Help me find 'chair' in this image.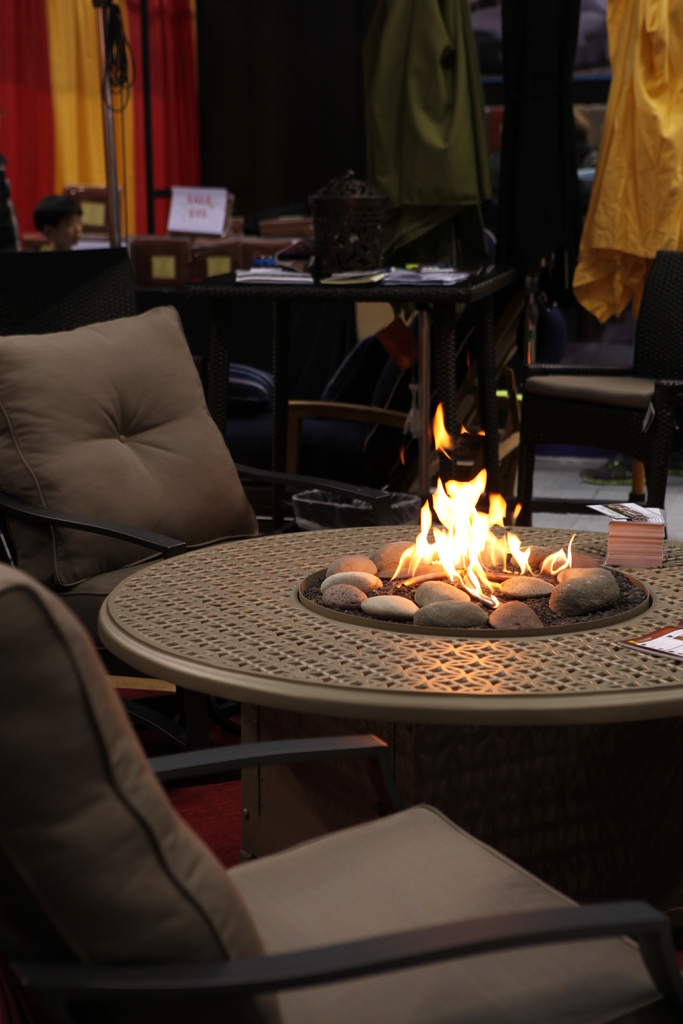
Found it: 523, 243, 682, 531.
